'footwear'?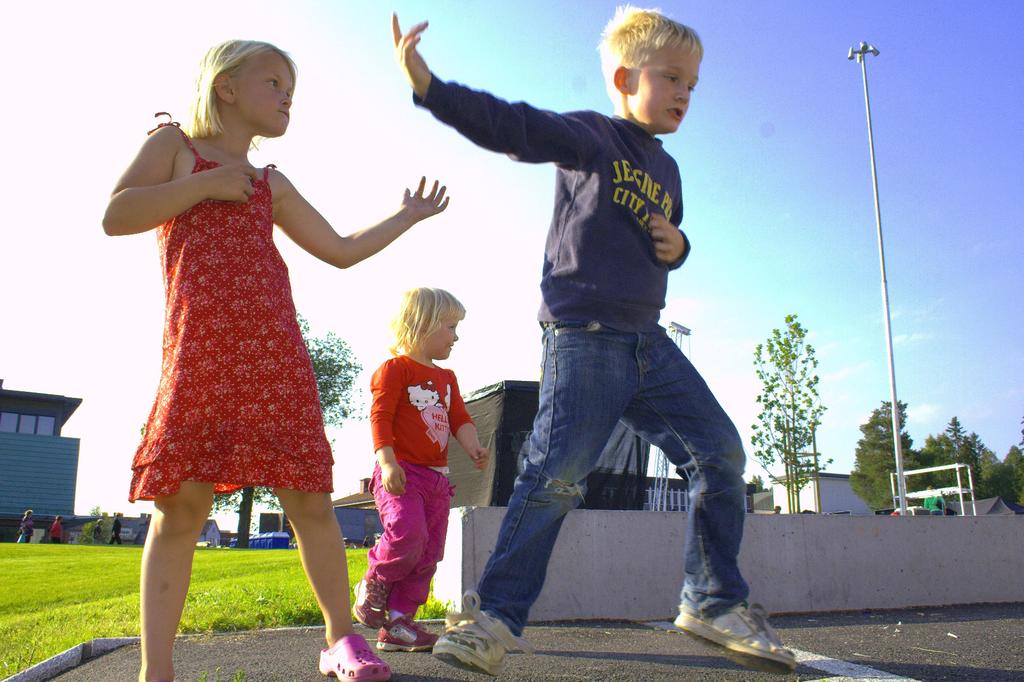
bbox=[430, 587, 519, 676]
